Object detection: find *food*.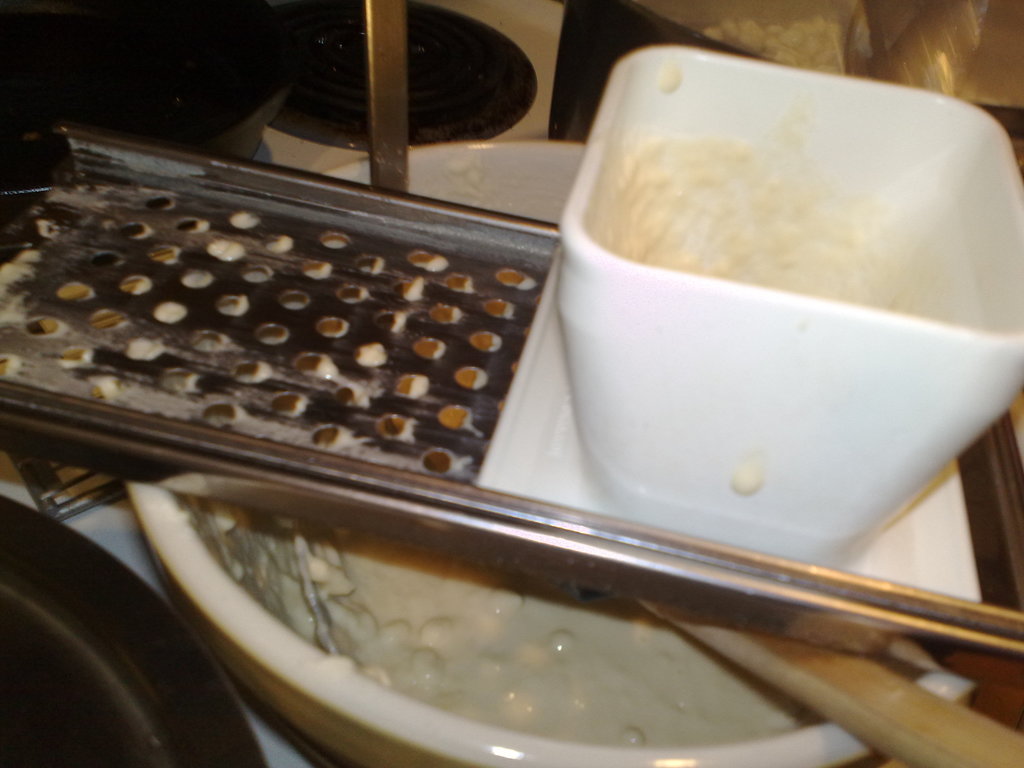
box=[454, 366, 486, 387].
